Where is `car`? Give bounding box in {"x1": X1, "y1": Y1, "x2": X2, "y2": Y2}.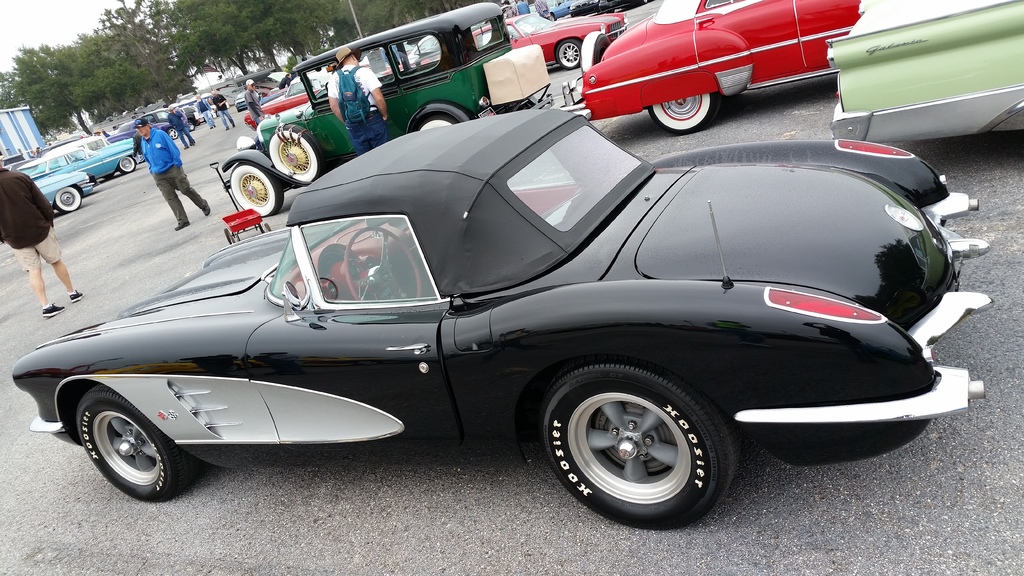
{"x1": 830, "y1": 0, "x2": 1023, "y2": 127}.
